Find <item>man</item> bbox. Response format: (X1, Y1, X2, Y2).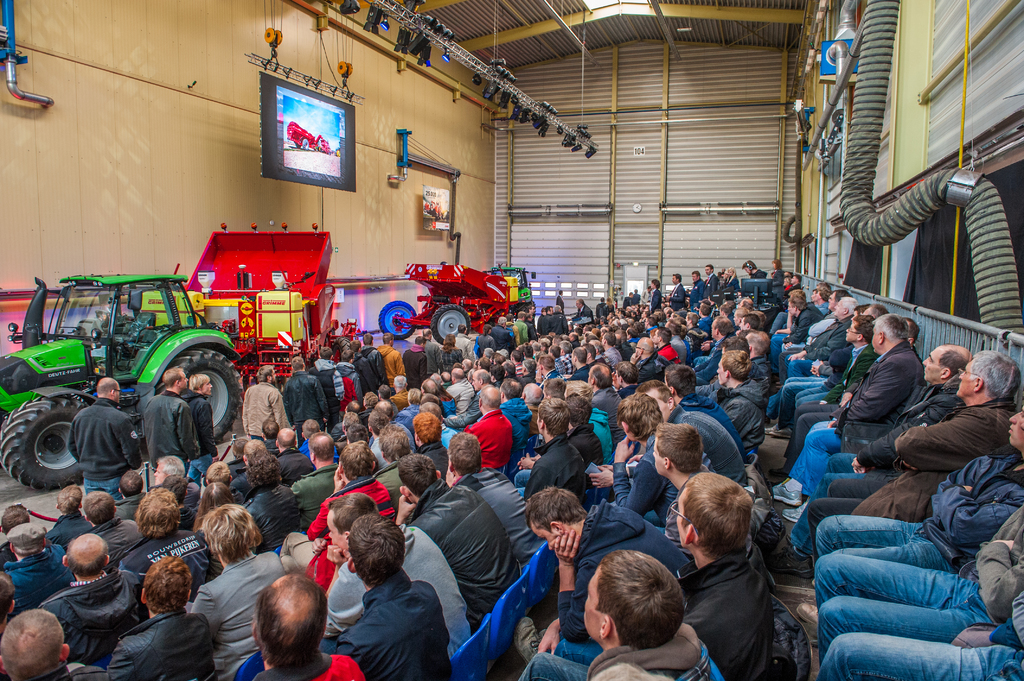
(735, 310, 741, 322).
